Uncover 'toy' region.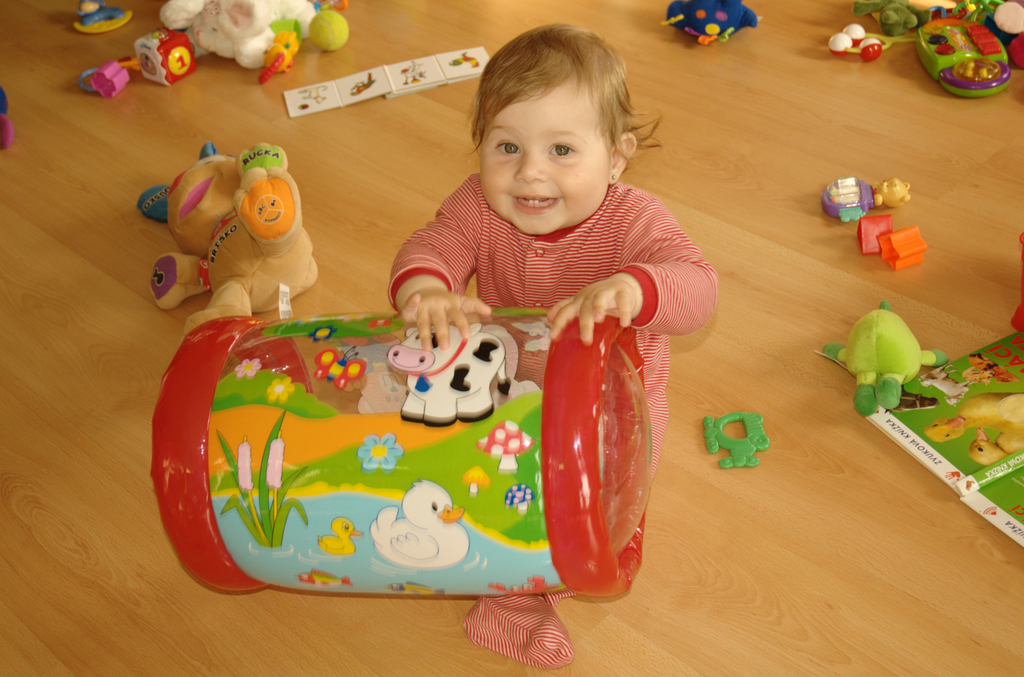
Uncovered: box=[388, 321, 513, 427].
